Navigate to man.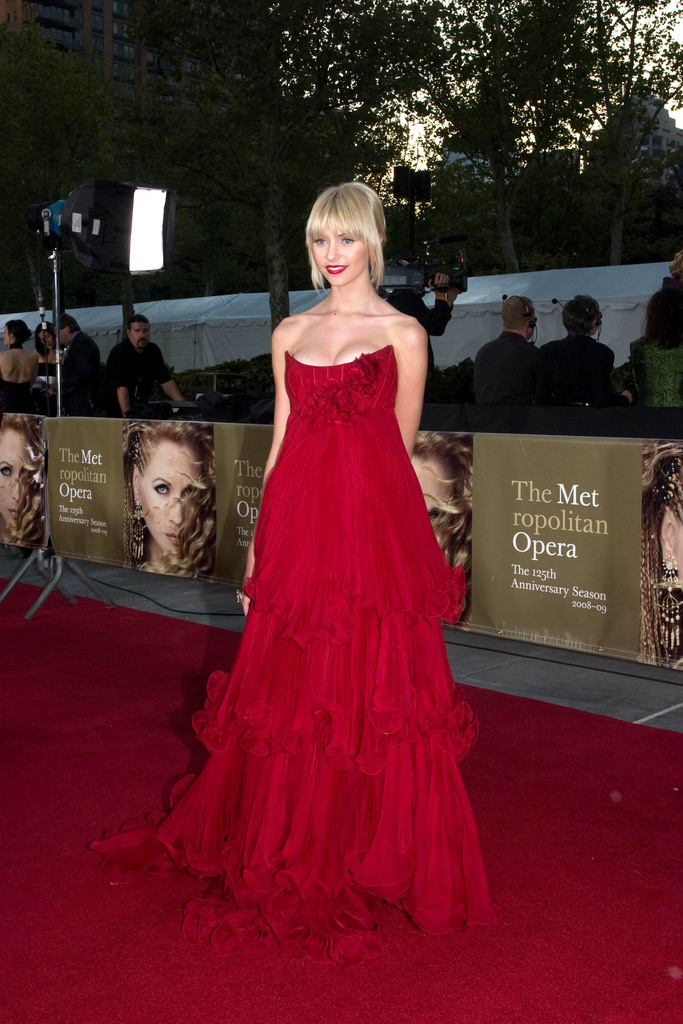
Navigation target: BBox(55, 316, 104, 413).
